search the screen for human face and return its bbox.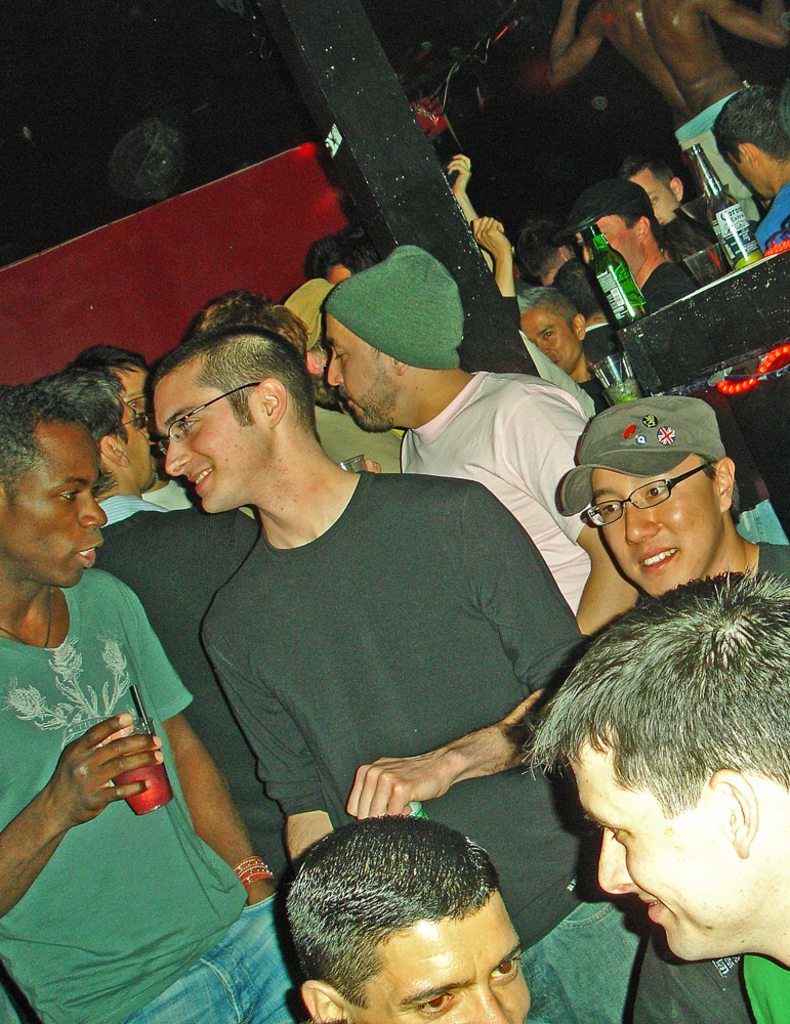
Found: [x1=105, y1=370, x2=149, y2=420].
